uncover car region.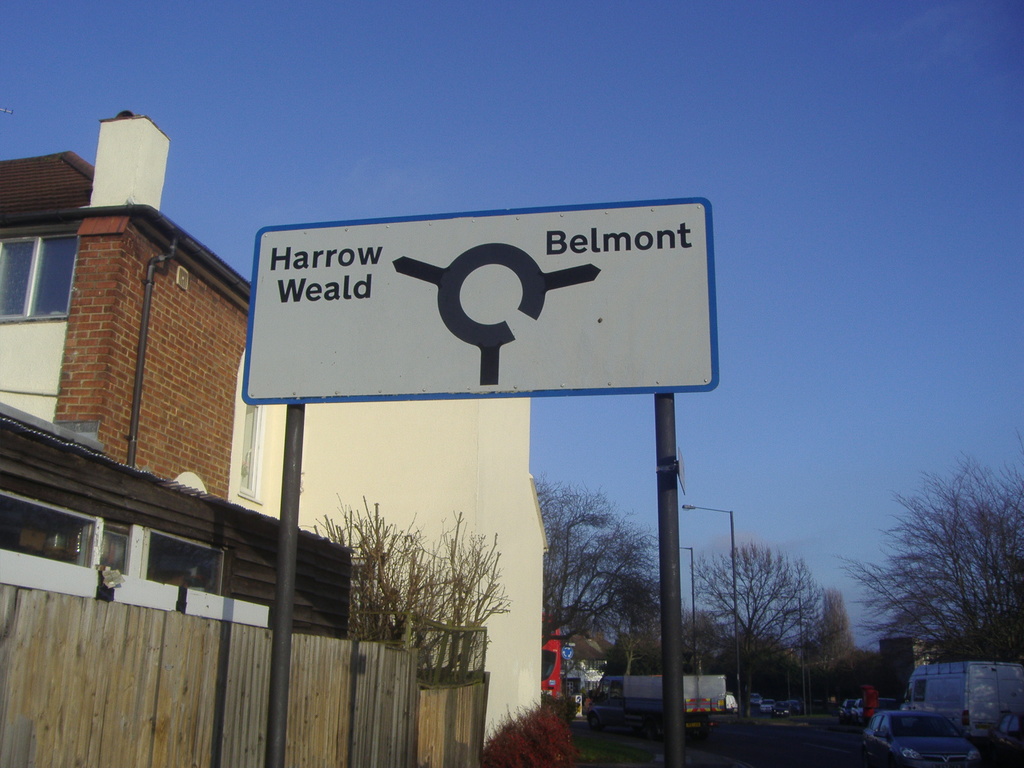
Uncovered: bbox=[760, 700, 774, 714].
